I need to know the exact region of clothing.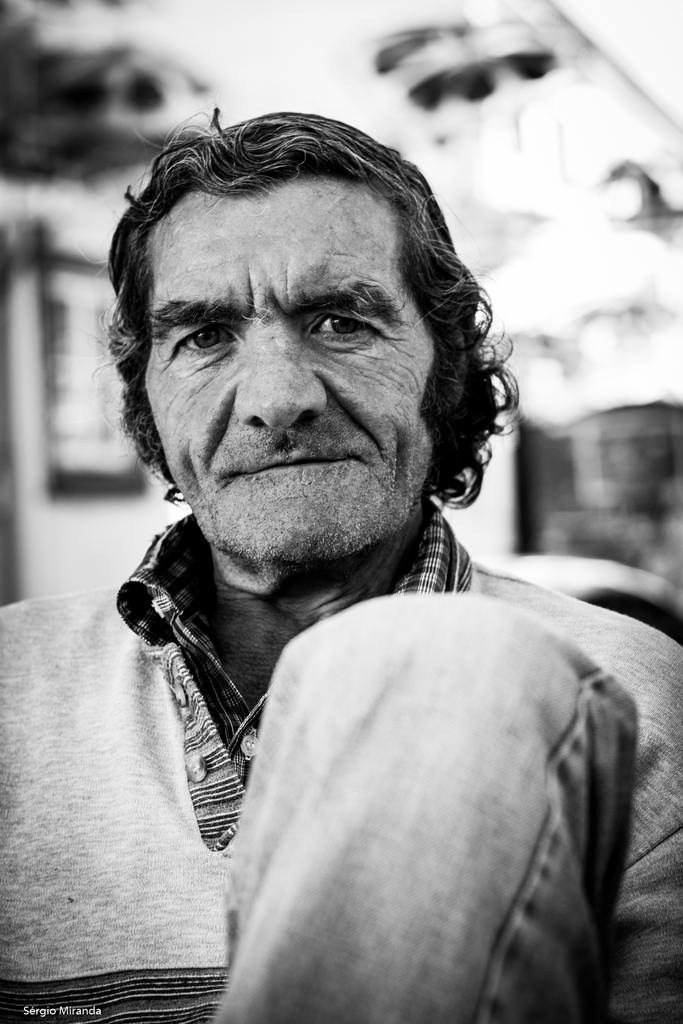
Region: locate(0, 506, 682, 1023).
